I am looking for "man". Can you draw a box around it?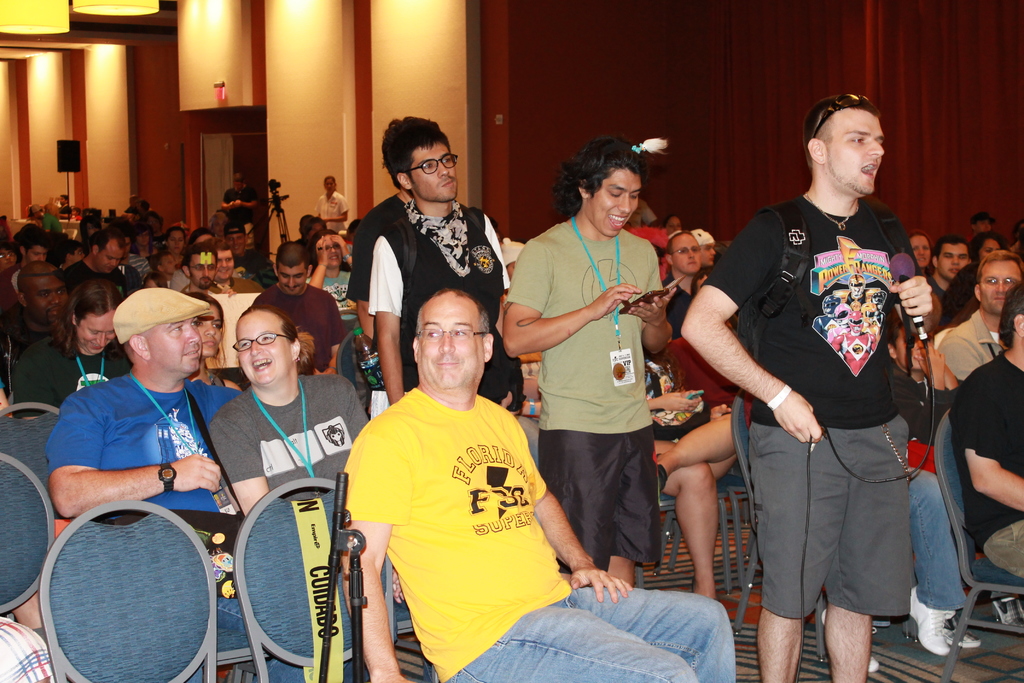
Sure, the bounding box is 28 203 63 235.
